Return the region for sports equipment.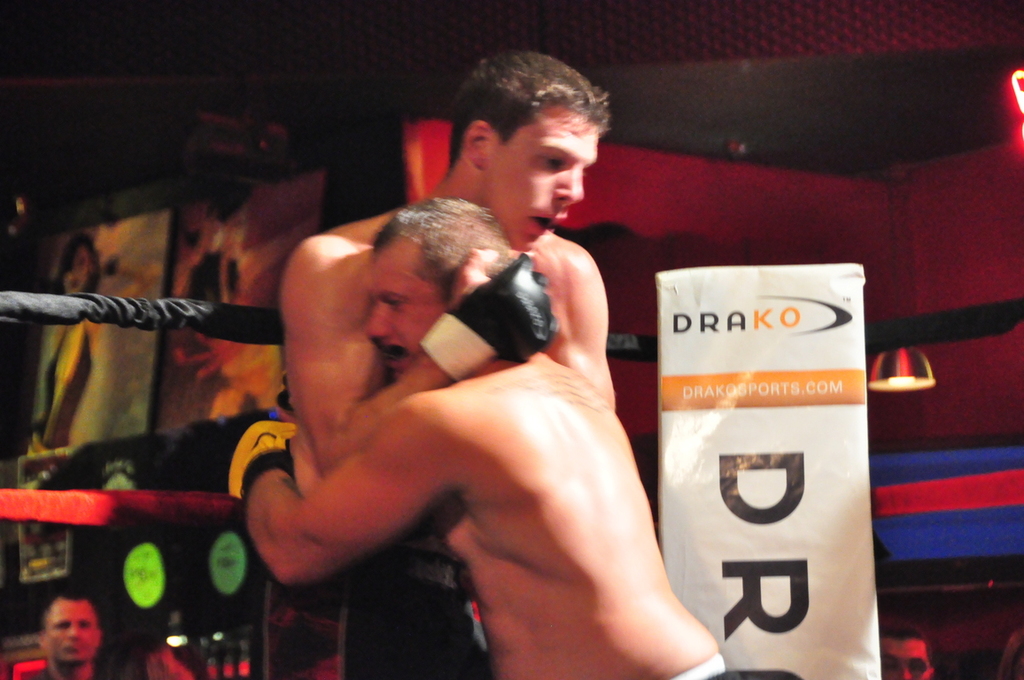
(422,252,560,382).
